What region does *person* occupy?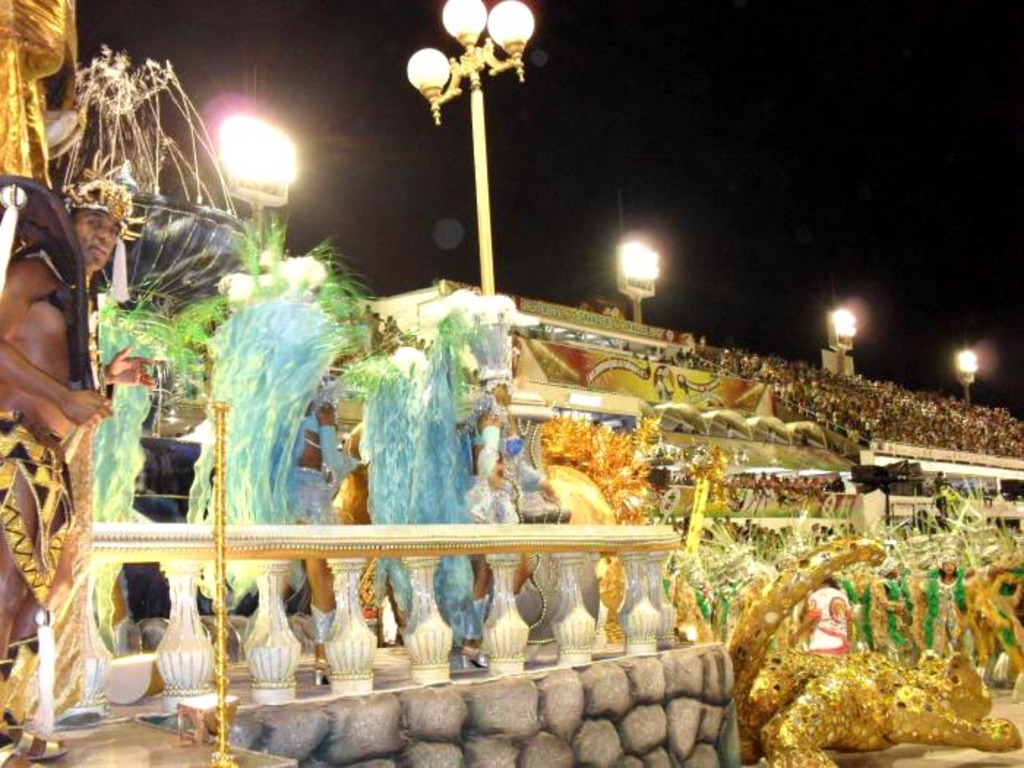
box(0, 174, 170, 767).
